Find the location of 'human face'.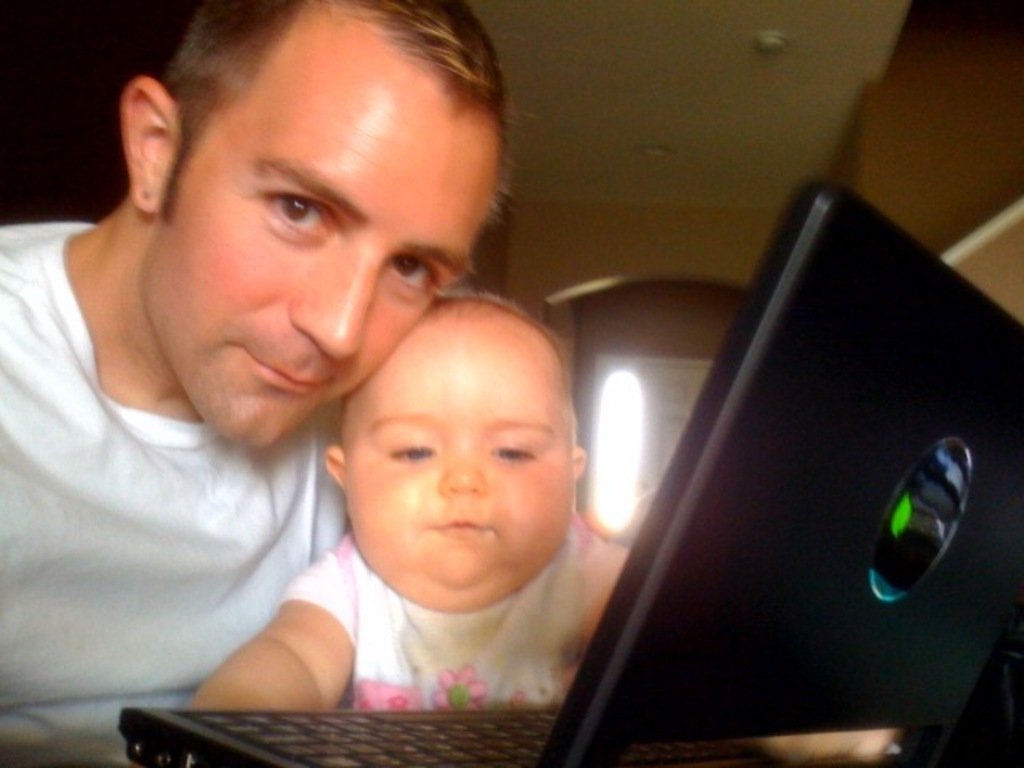
Location: box(347, 328, 576, 611).
